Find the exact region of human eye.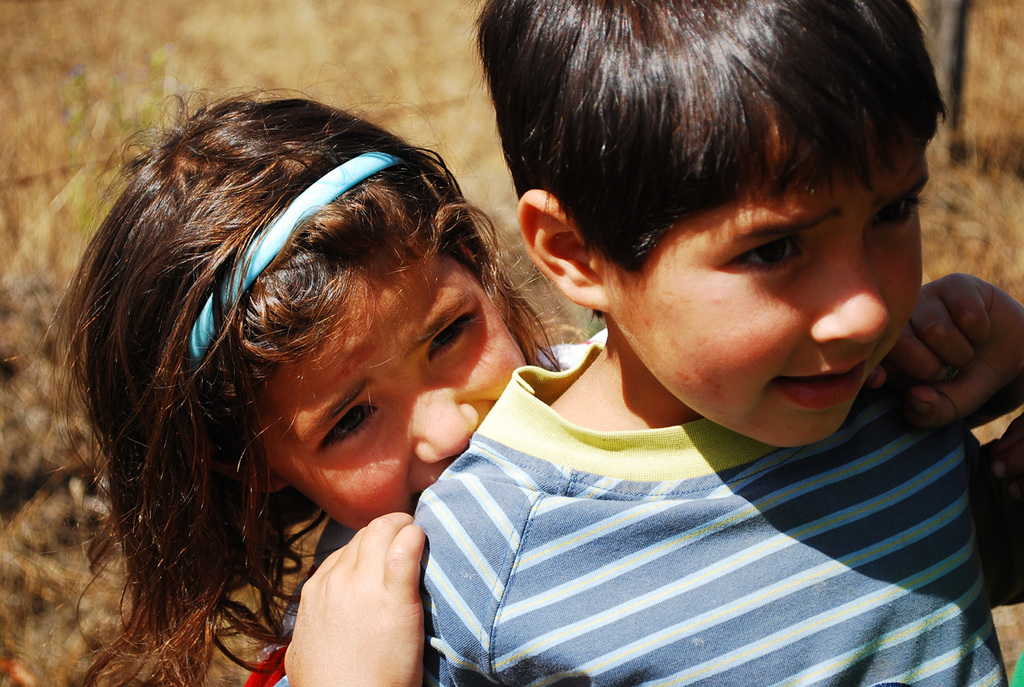
Exact region: <box>317,398,383,460</box>.
